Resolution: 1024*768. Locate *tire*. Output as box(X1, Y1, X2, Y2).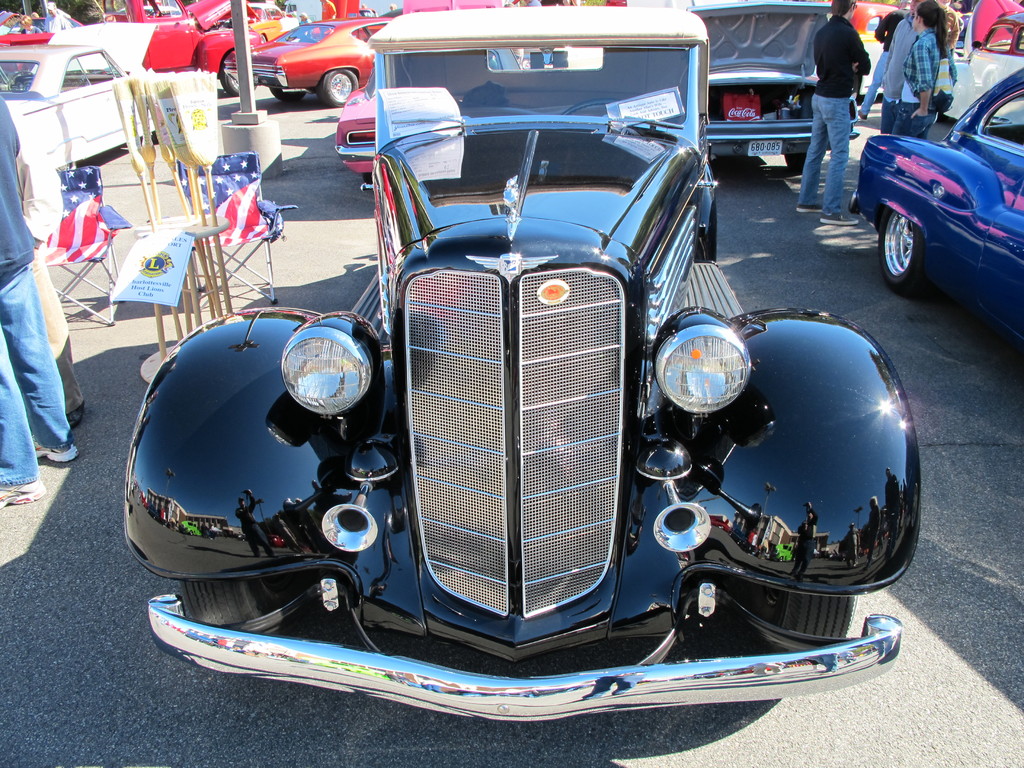
box(221, 54, 260, 98).
